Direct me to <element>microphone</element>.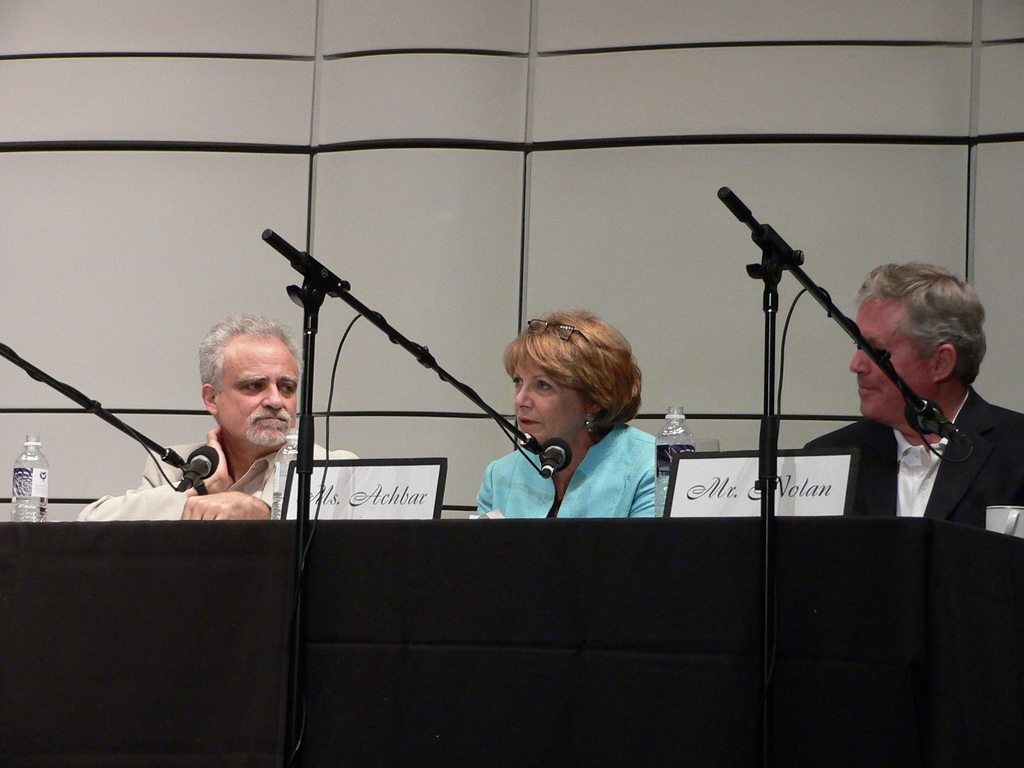
Direction: {"x1": 543, "y1": 437, "x2": 574, "y2": 475}.
